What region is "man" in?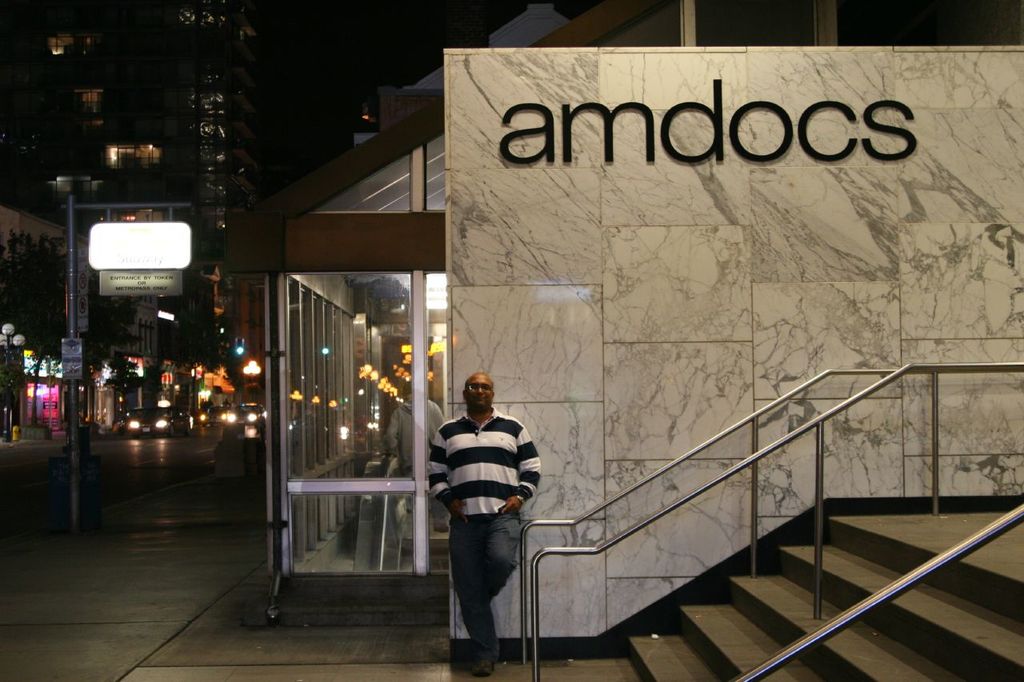
select_region(427, 368, 551, 679).
